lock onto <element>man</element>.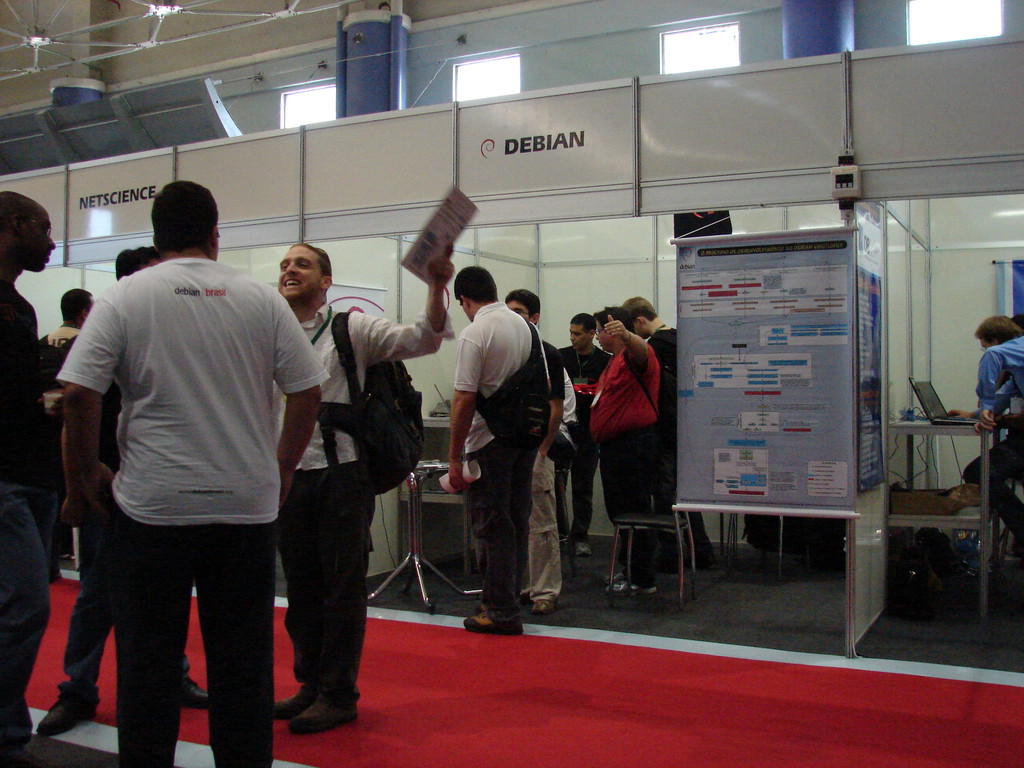
Locked: x1=506, y1=286, x2=577, y2=617.
